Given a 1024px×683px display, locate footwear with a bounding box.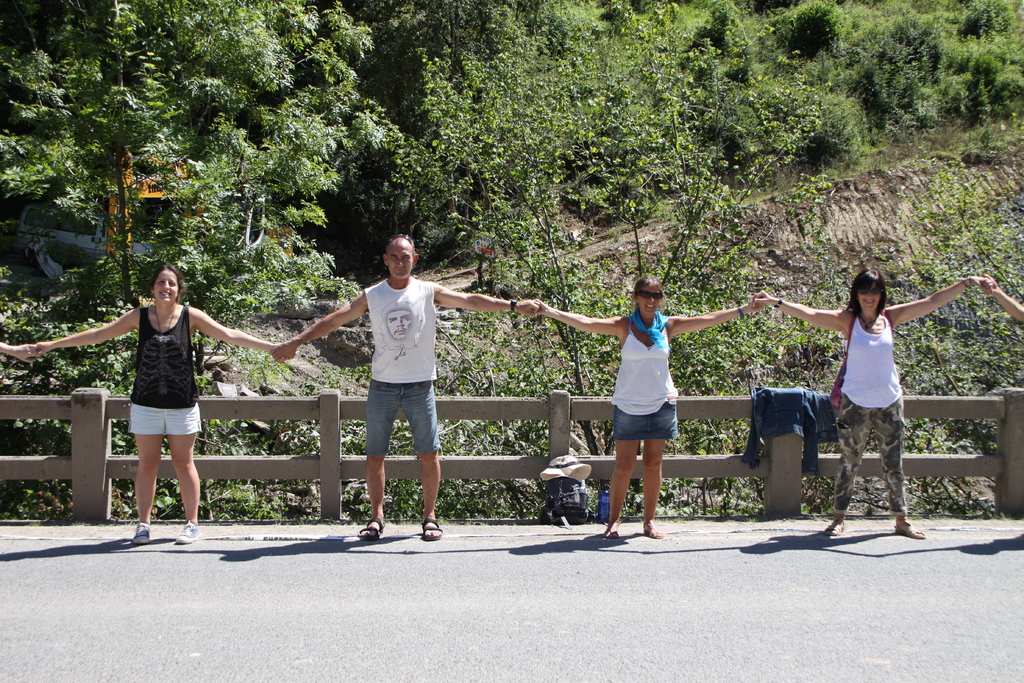
Located: x1=134, y1=522, x2=152, y2=542.
